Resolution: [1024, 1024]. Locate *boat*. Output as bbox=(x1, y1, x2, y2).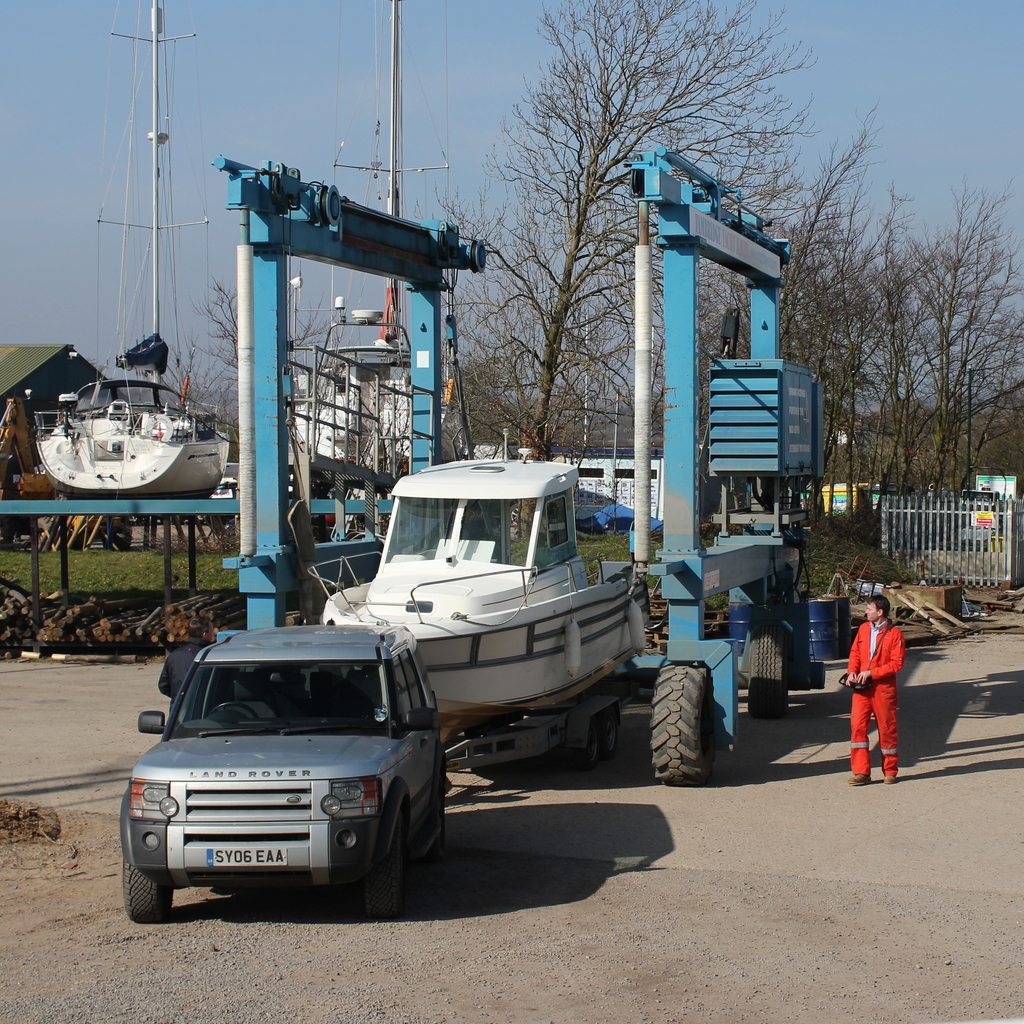
bbox=(298, 425, 678, 788).
